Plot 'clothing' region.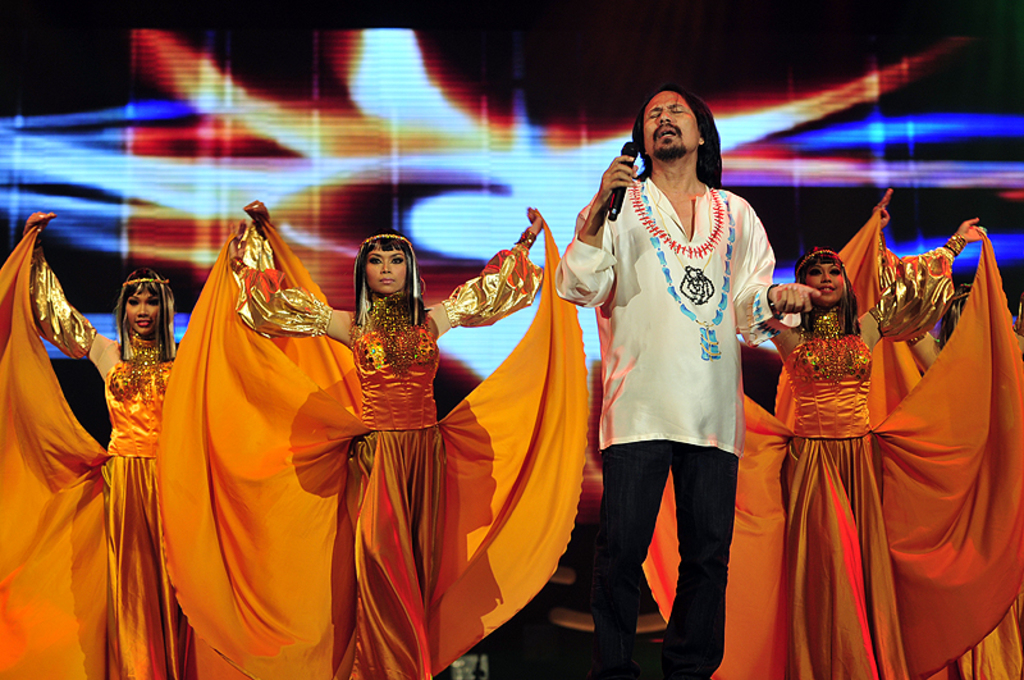
Plotted at [152,209,595,679].
